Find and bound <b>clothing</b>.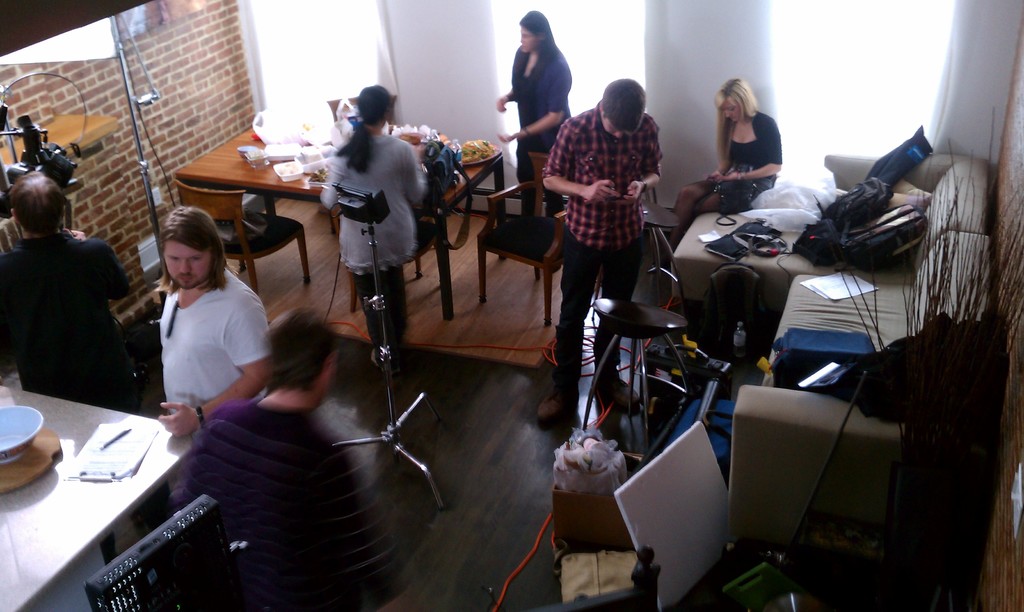
Bound: {"x1": 160, "y1": 272, "x2": 270, "y2": 425}.
